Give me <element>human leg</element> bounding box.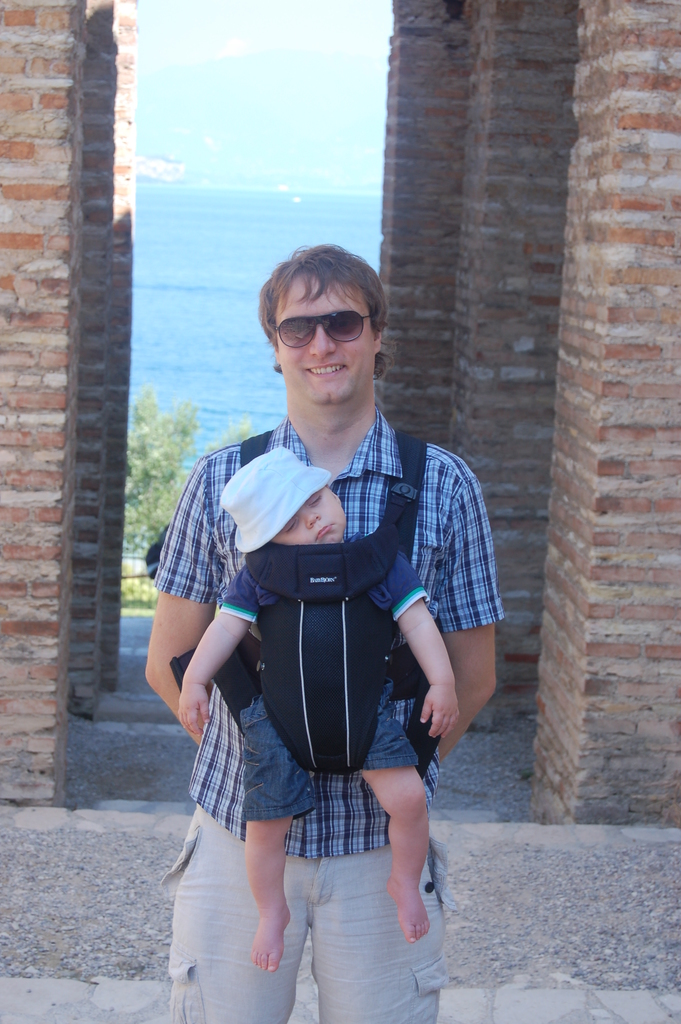
bbox=(237, 692, 309, 981).
